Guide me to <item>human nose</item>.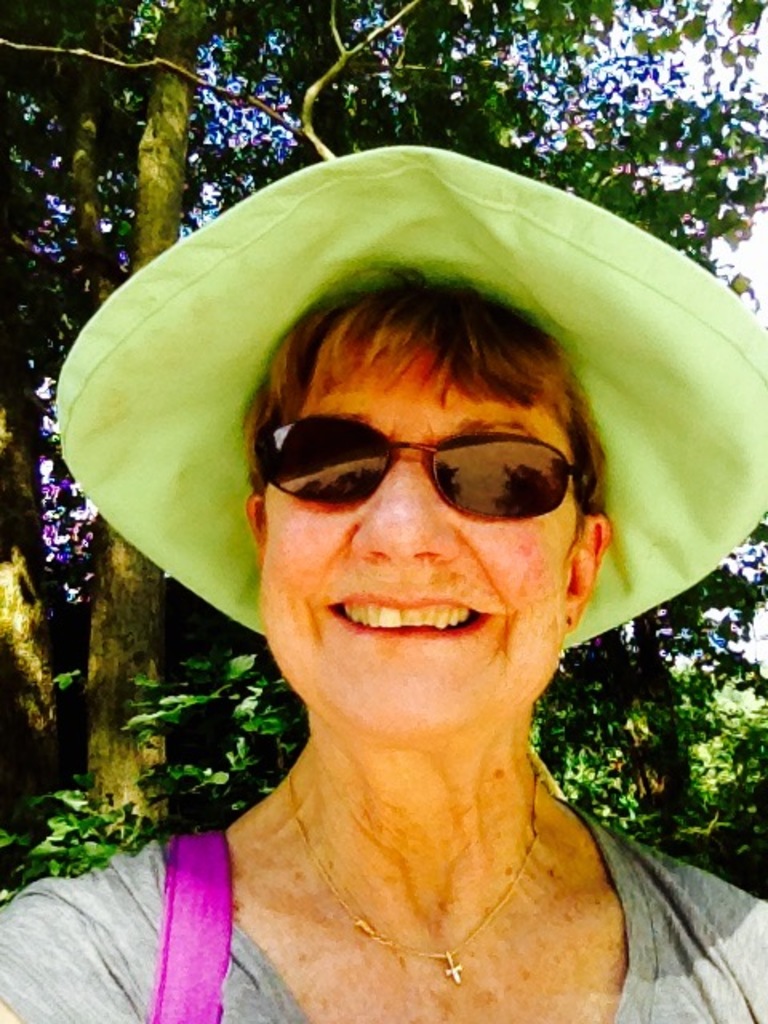
Guidance: rect(344, 453, 459, 563).
